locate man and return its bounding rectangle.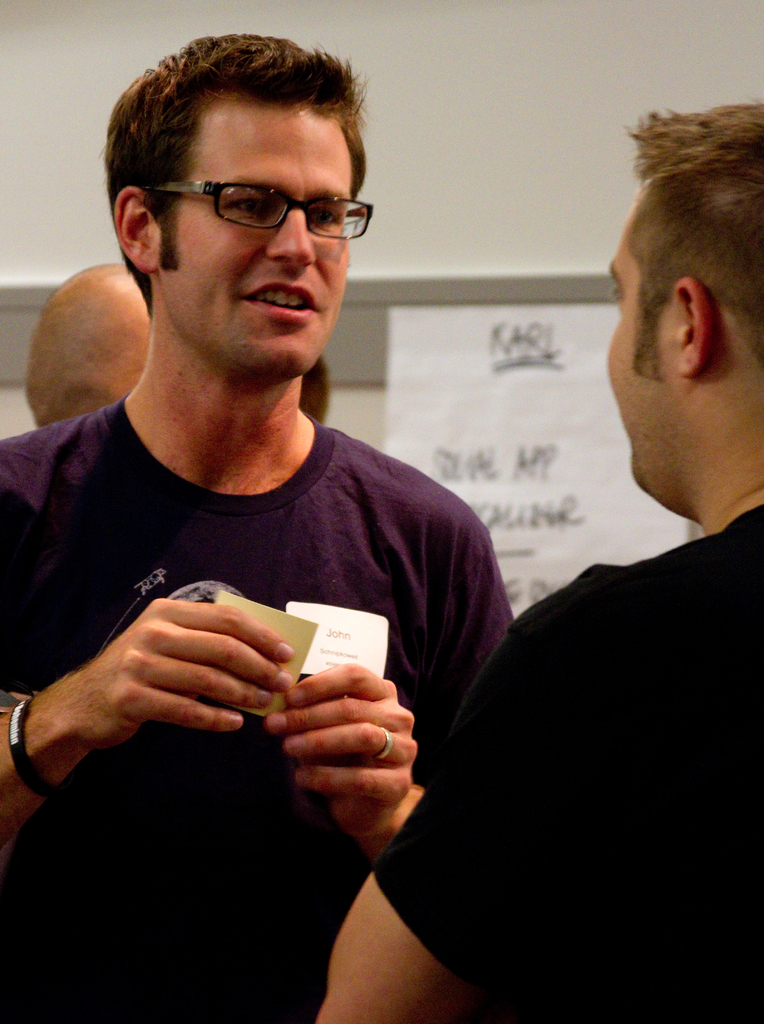
21, 260, 151, 435.
